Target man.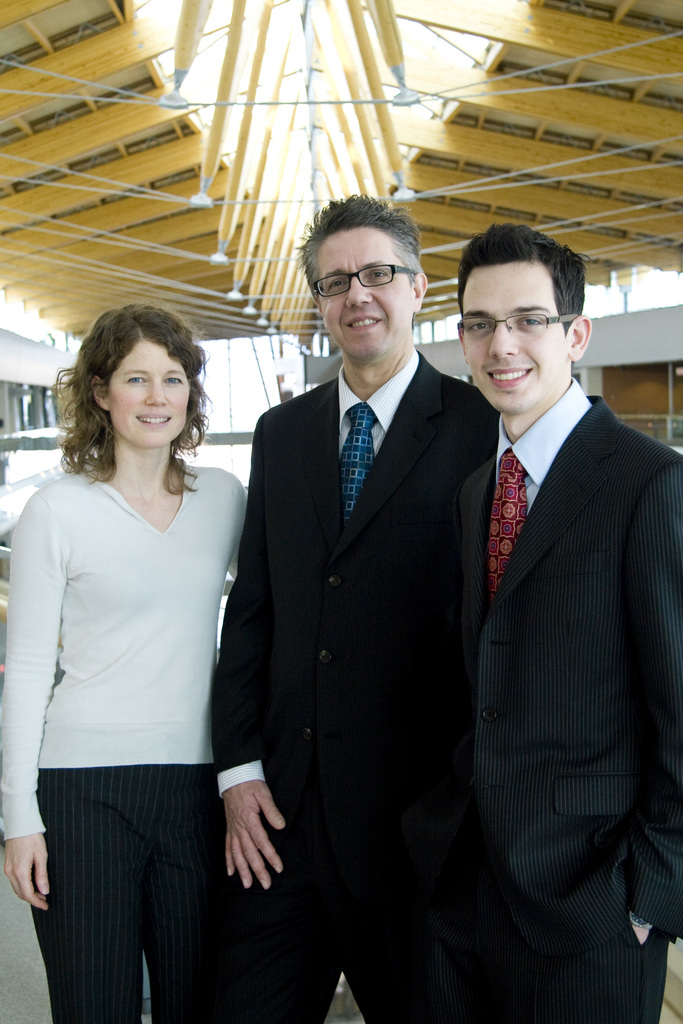
Target region: Rect(208, 179, 498, 1023).
